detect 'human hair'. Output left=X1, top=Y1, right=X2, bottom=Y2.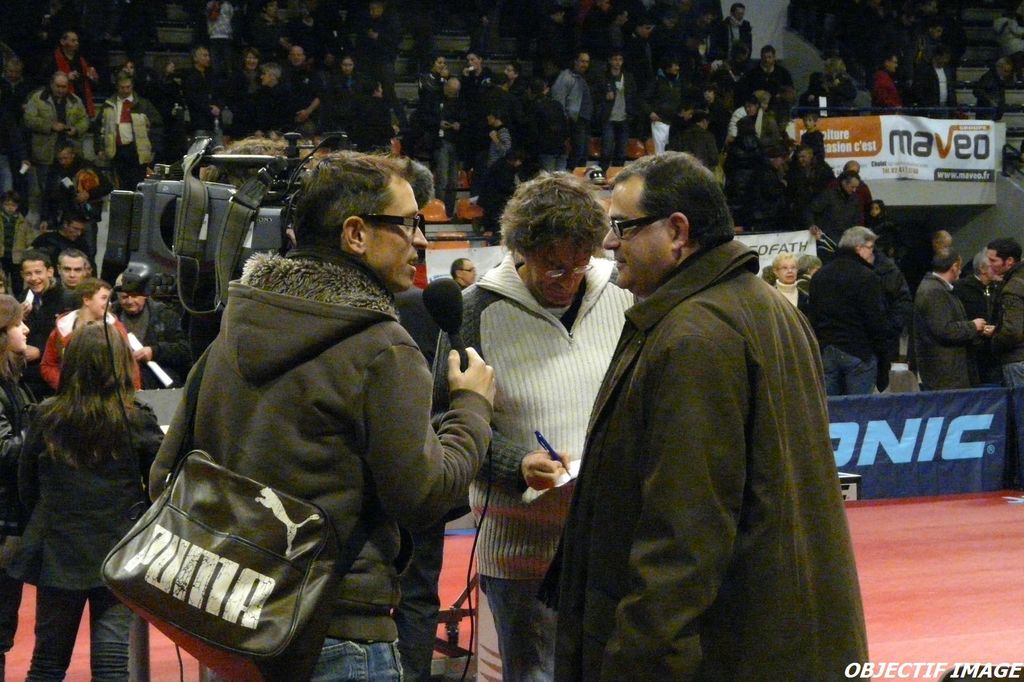
left=291, top=152, right=420, bottom=254.
